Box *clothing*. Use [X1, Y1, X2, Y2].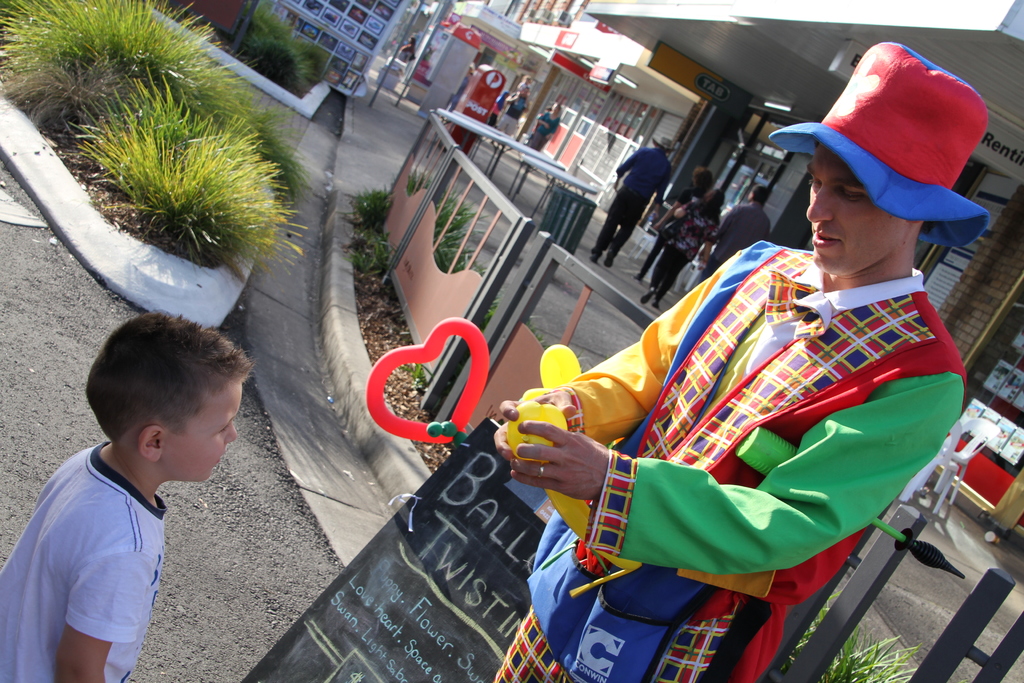
[596, 147, 670, 252].
